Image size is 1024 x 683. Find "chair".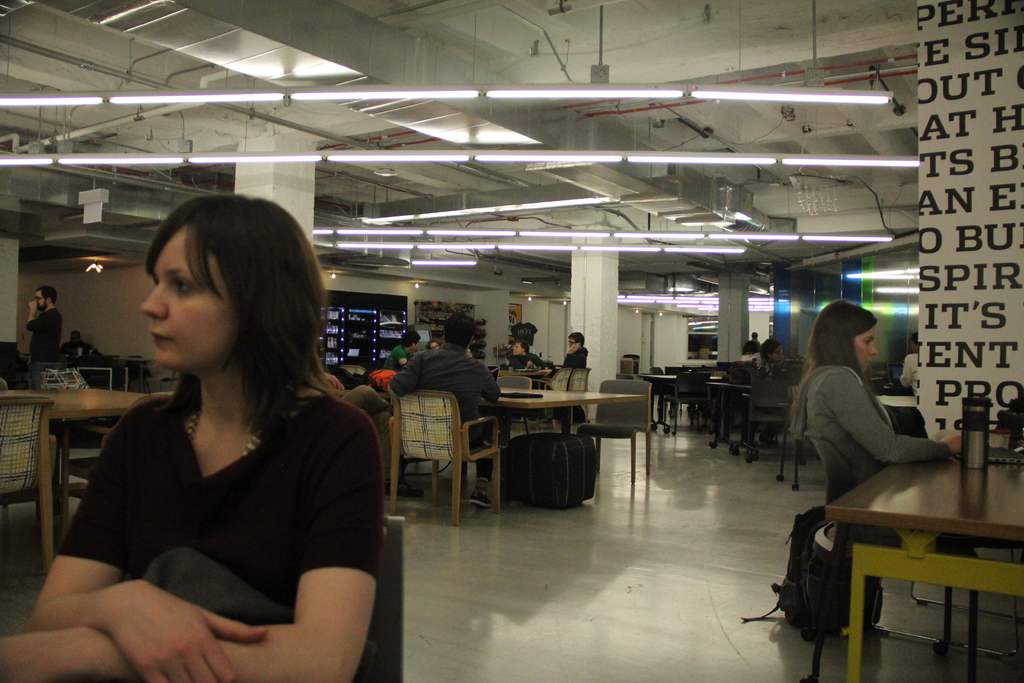
l=379, t=368, r=500, b=524.
